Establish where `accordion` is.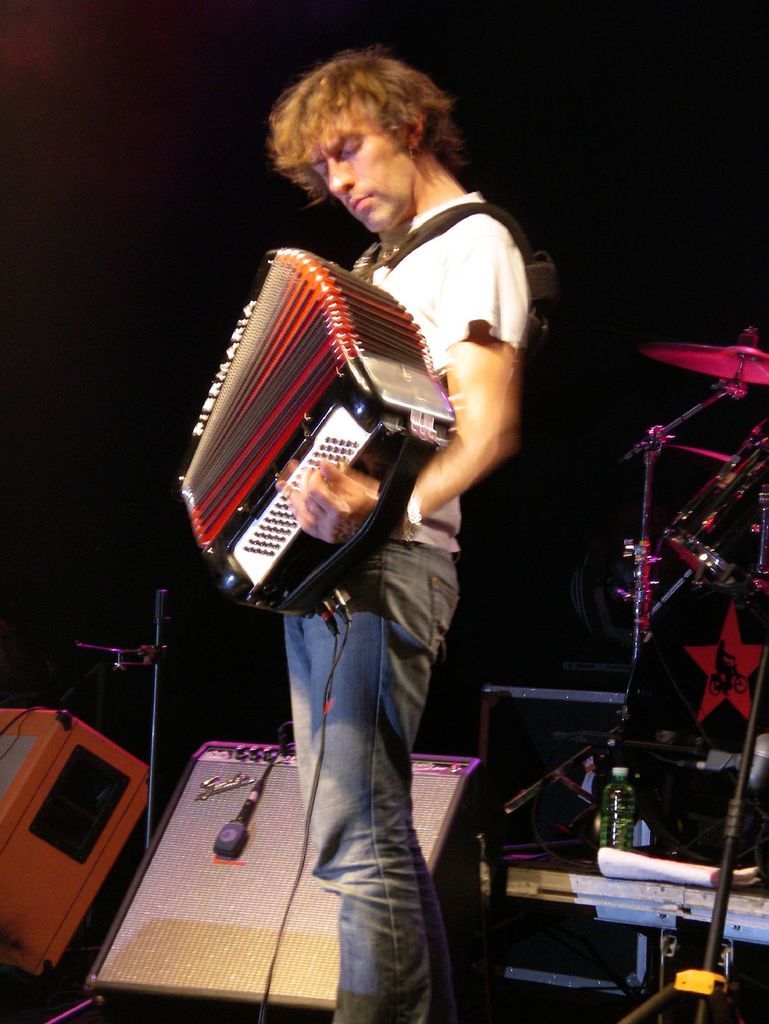
Established at box=[176, 243, 452, 628].
